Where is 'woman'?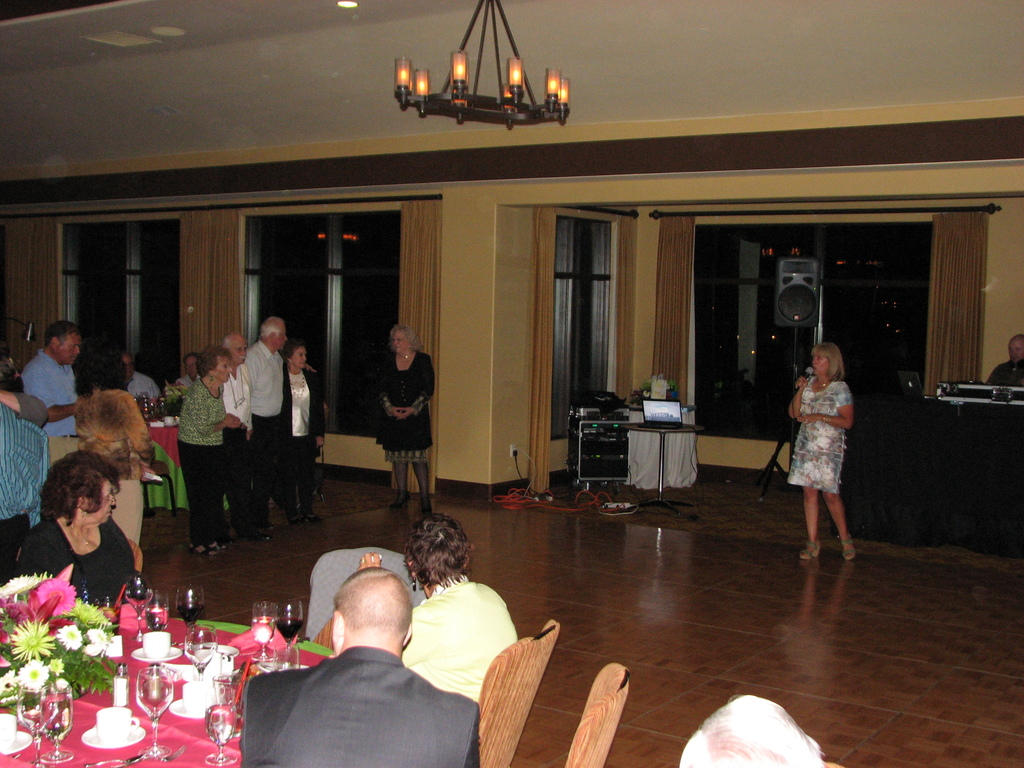
BBox(71, 339, 157, 586).
